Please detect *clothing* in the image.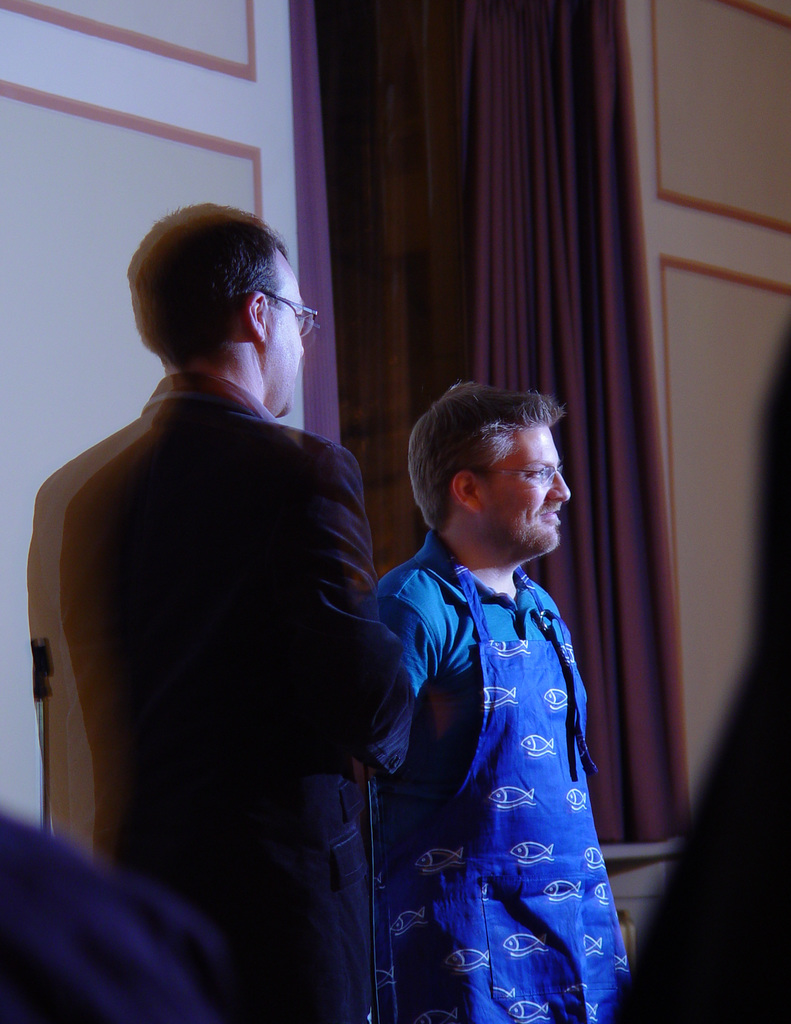
bbox(55, 365, 417, 1023).
